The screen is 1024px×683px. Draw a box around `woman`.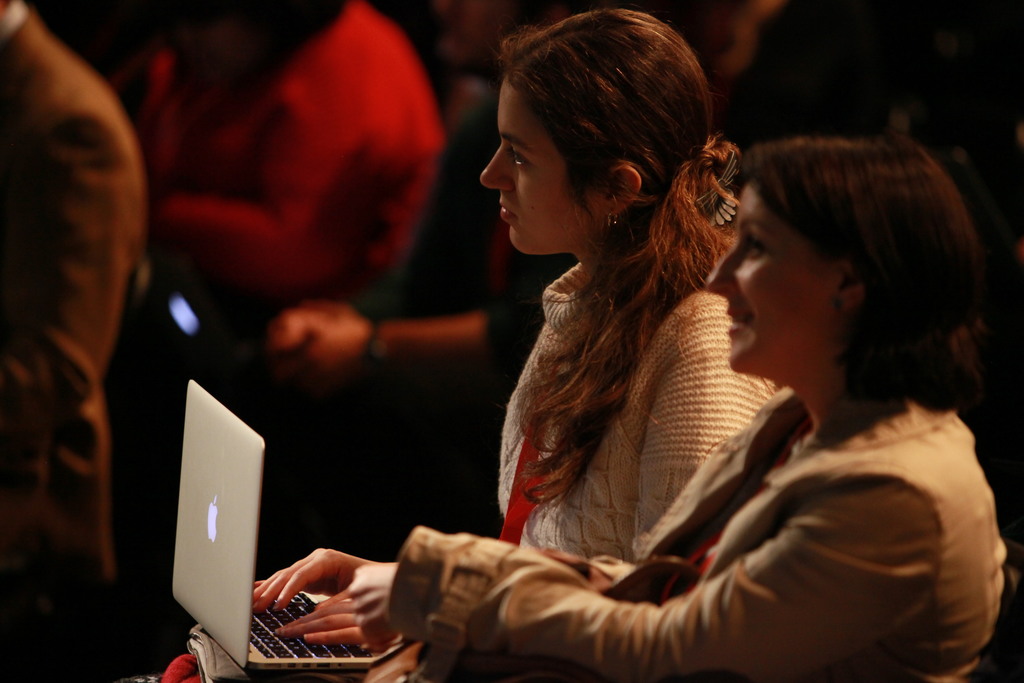
bbox=[347, 139, 1020, 682].
